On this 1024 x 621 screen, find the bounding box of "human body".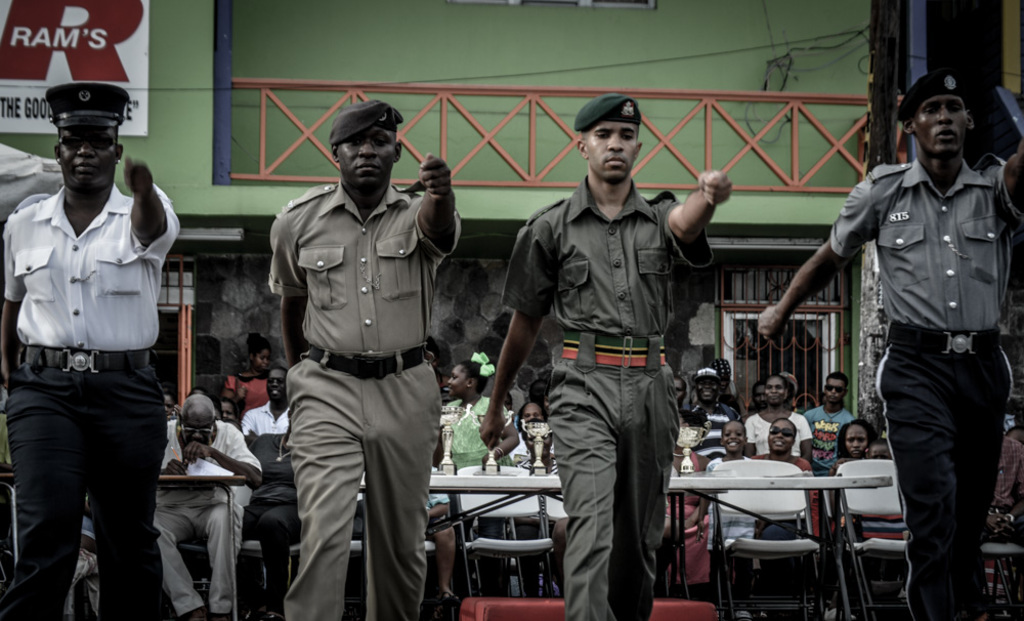
Bounding box: l=150, t=401, r=256, b=620.
